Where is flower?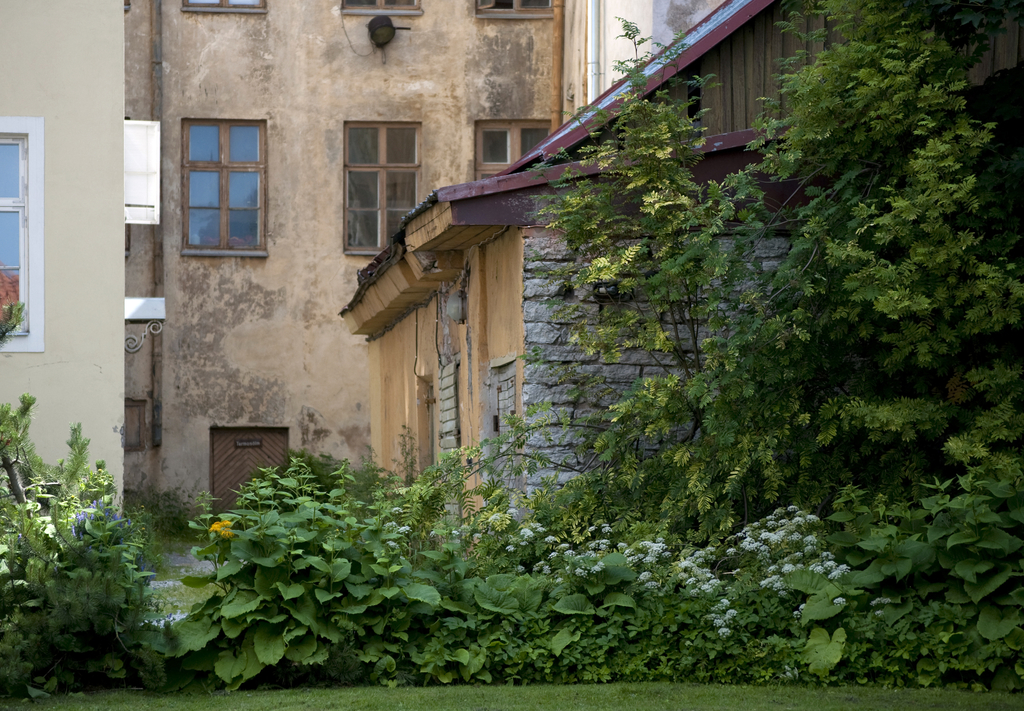
665,544,739,625.
